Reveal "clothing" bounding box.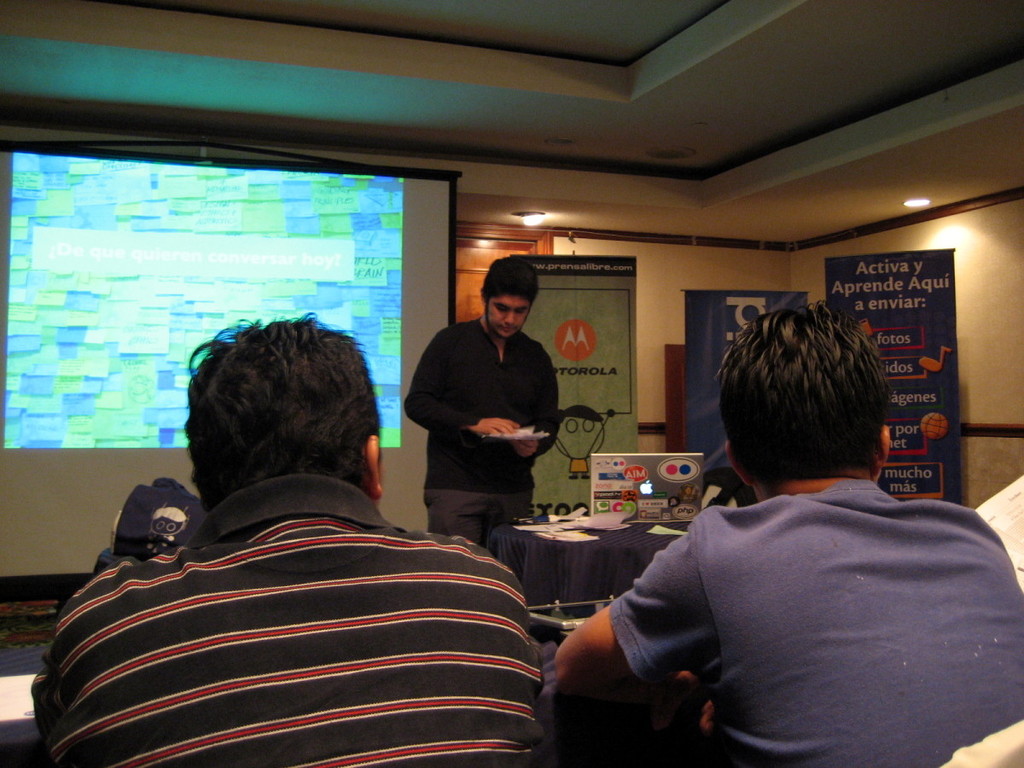
Revealed: region(37, 476, 544, 767).
